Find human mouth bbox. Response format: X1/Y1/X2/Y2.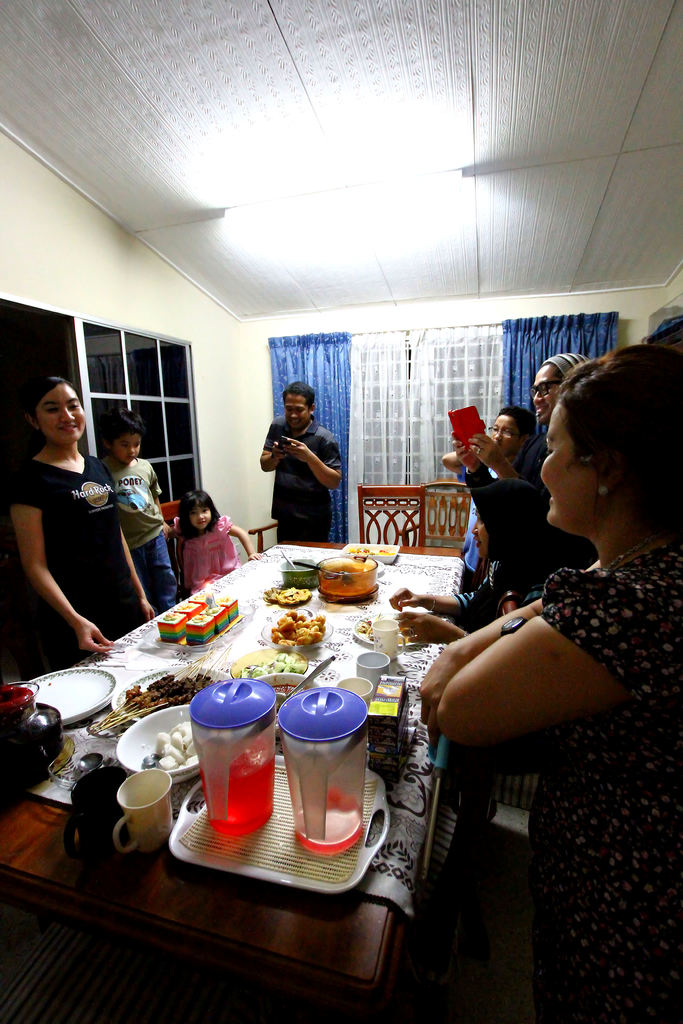
472/535/481/549.
